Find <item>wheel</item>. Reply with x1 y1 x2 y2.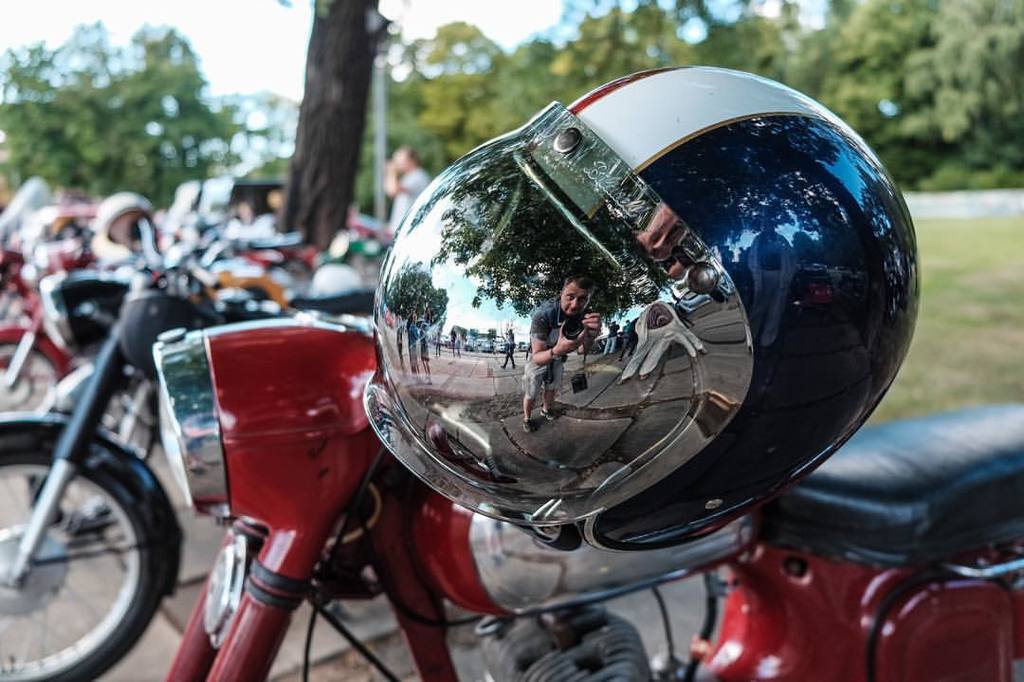
0 342 62 421.
